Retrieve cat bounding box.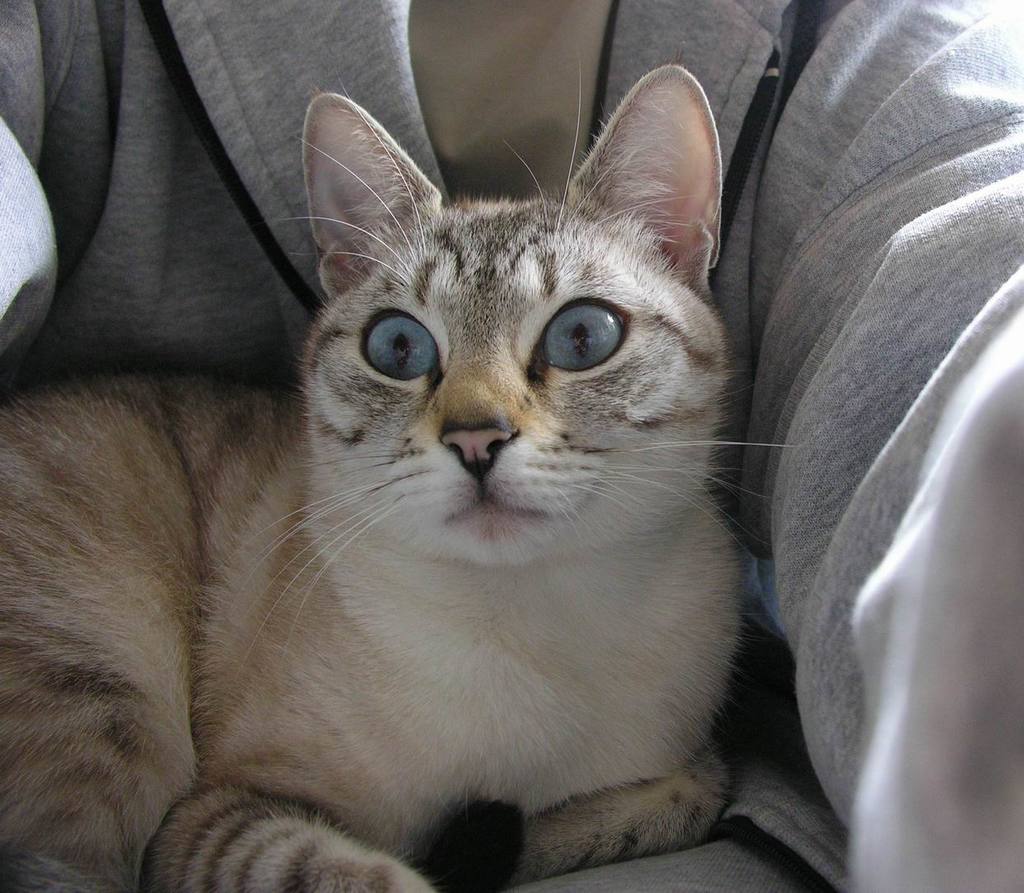
Bounding box: pyautogui.locateOnScreen(0, 61, 807, 892).
